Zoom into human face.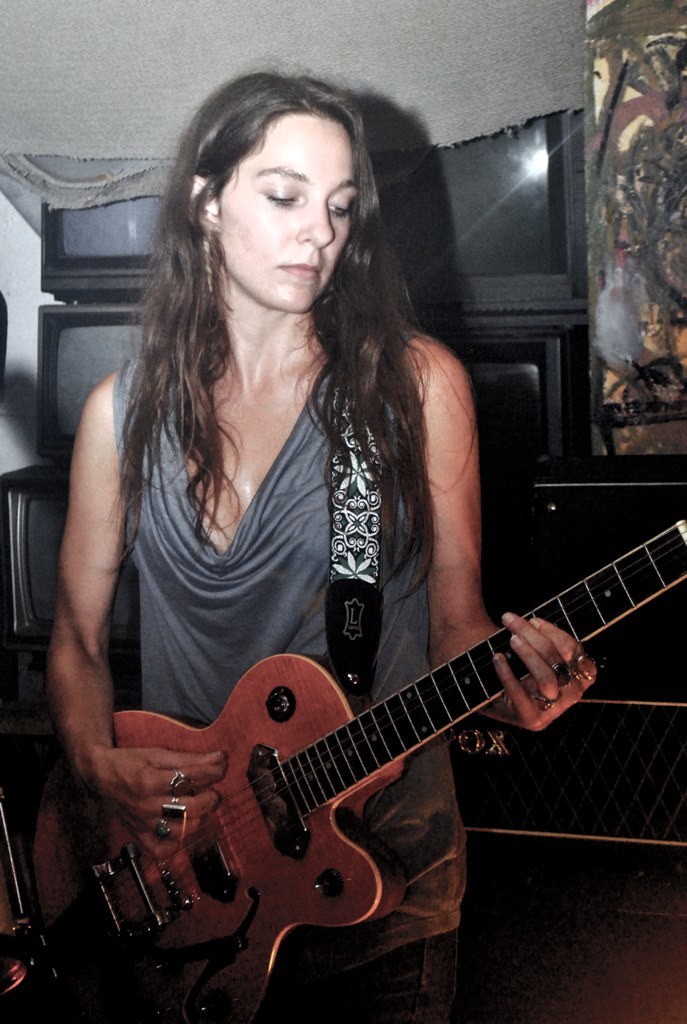
Zoom target: [x1=216, y1=111, x2=361, y2=310].
